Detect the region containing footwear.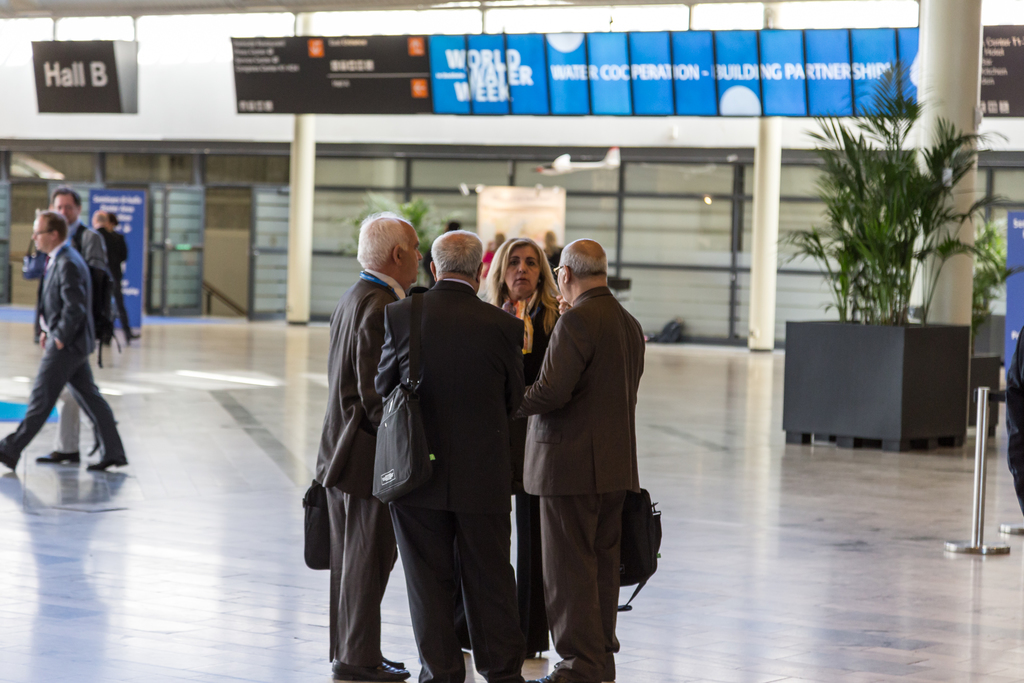
(382, 653, 408, 673).
